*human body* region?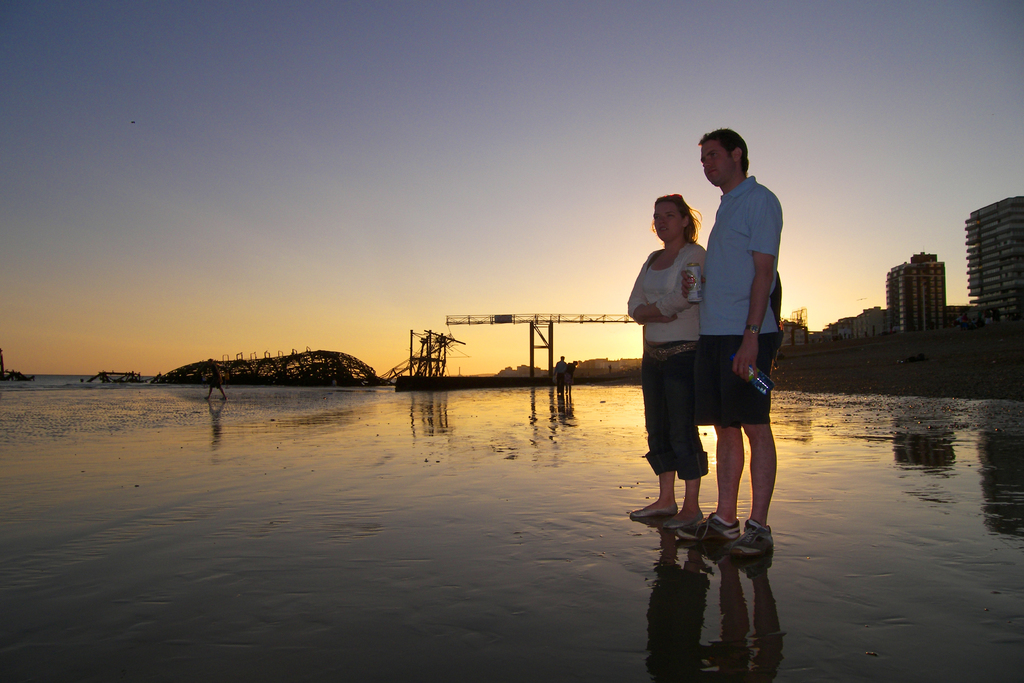
[626,237,708,530]
